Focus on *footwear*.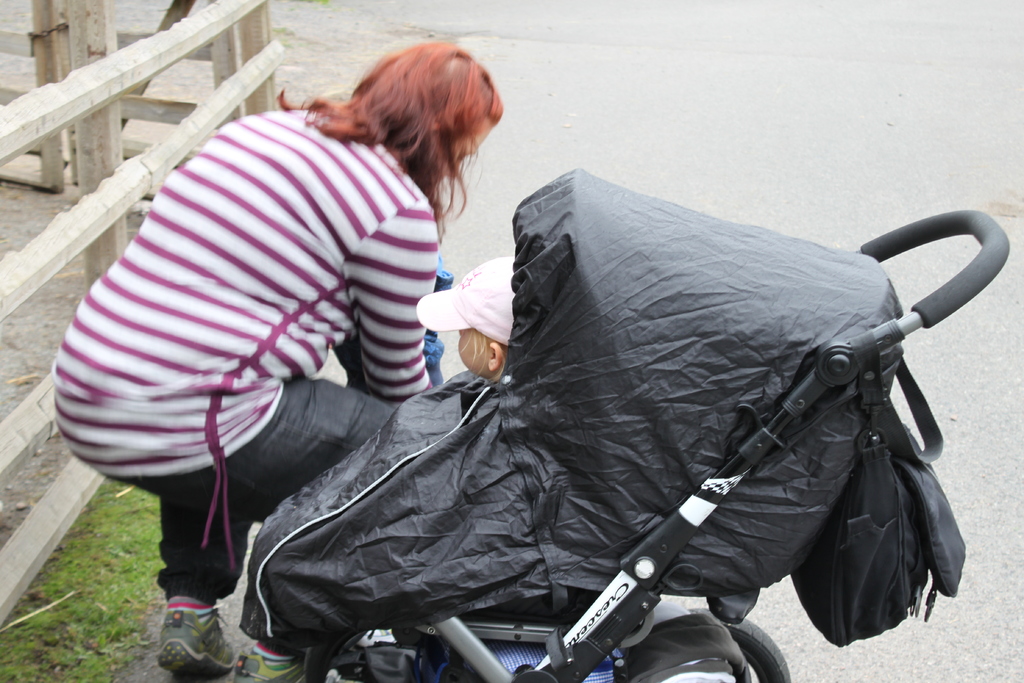
Focused at region(152, 593, 237, 679).
